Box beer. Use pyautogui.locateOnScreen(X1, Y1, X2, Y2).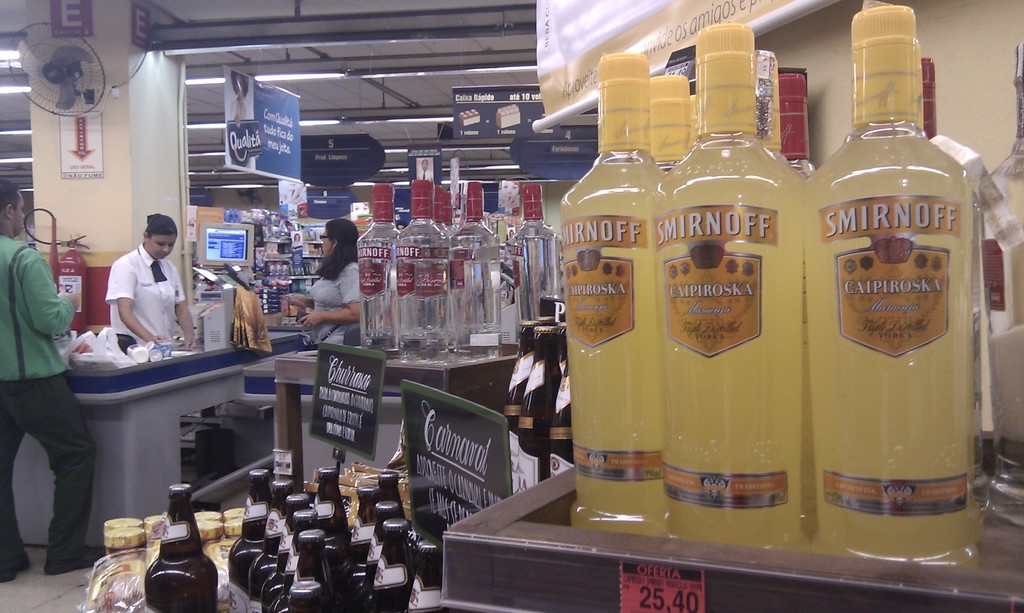
pyautogui.locateOnScreen(428, 177, 463, 246).
